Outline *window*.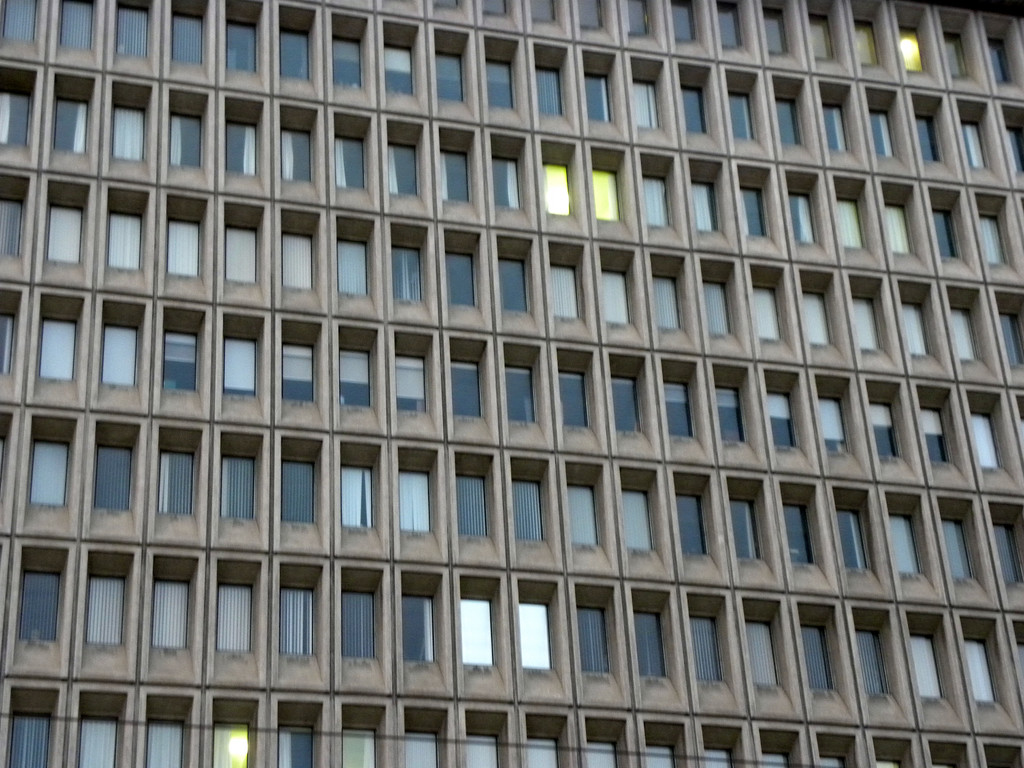
Outline: region(497, 337, 553, 447).
